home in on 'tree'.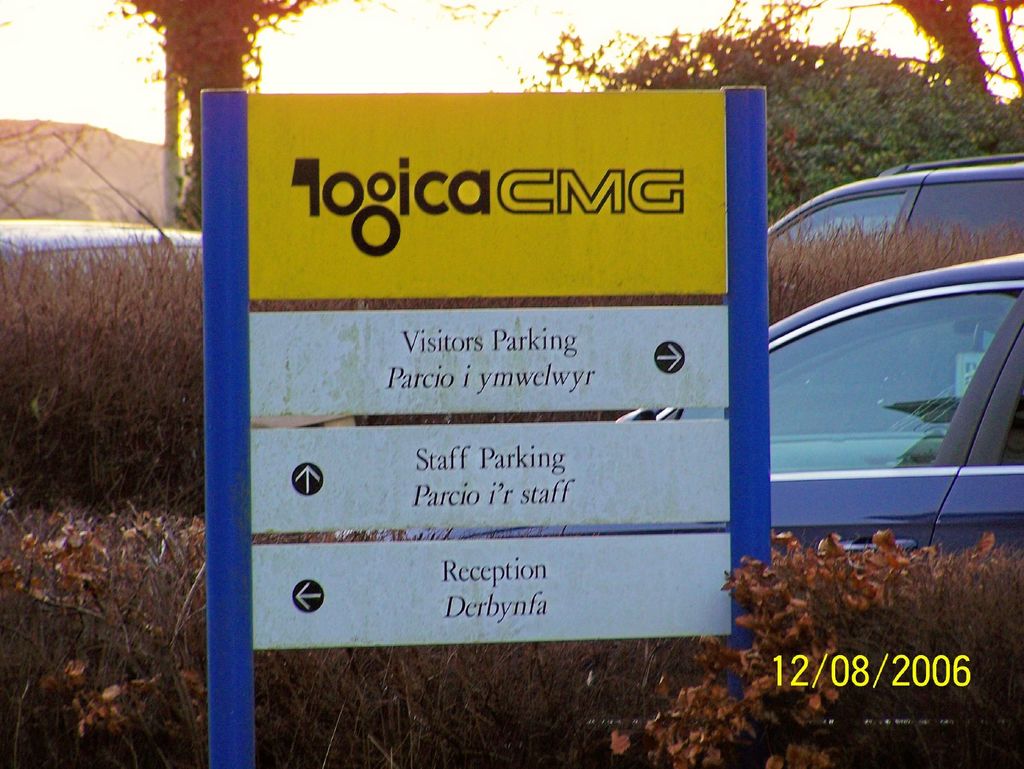
Homed in at detection(106, 0, 327, 226).
